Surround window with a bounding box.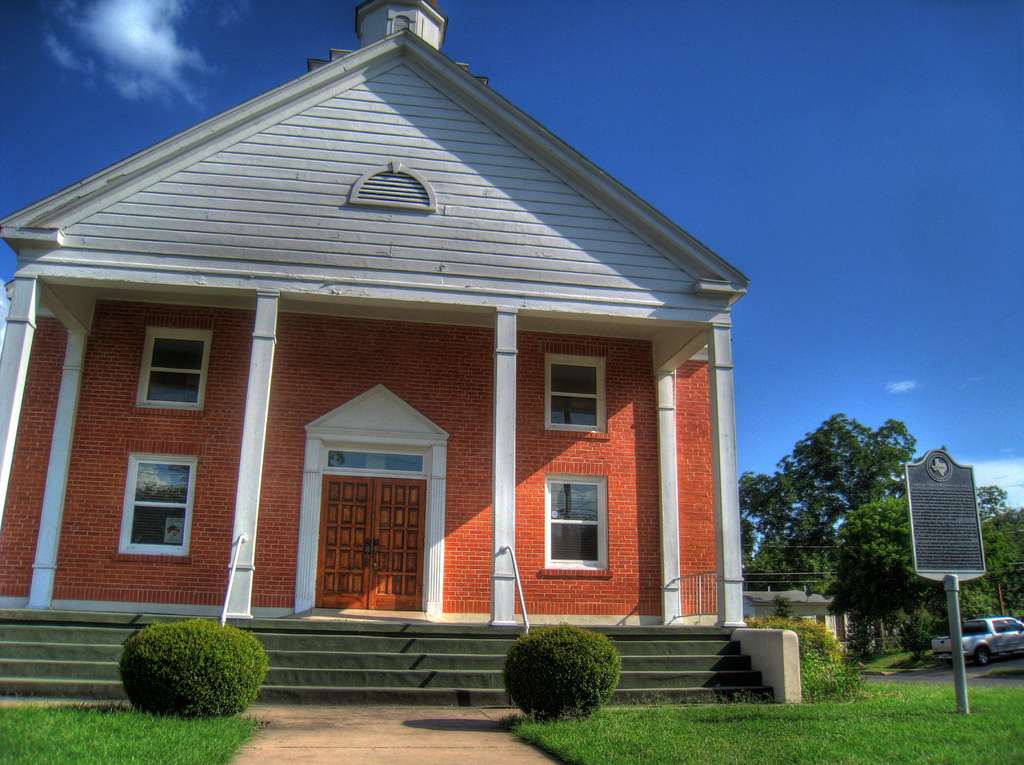
[540, 474, 613, 585].
